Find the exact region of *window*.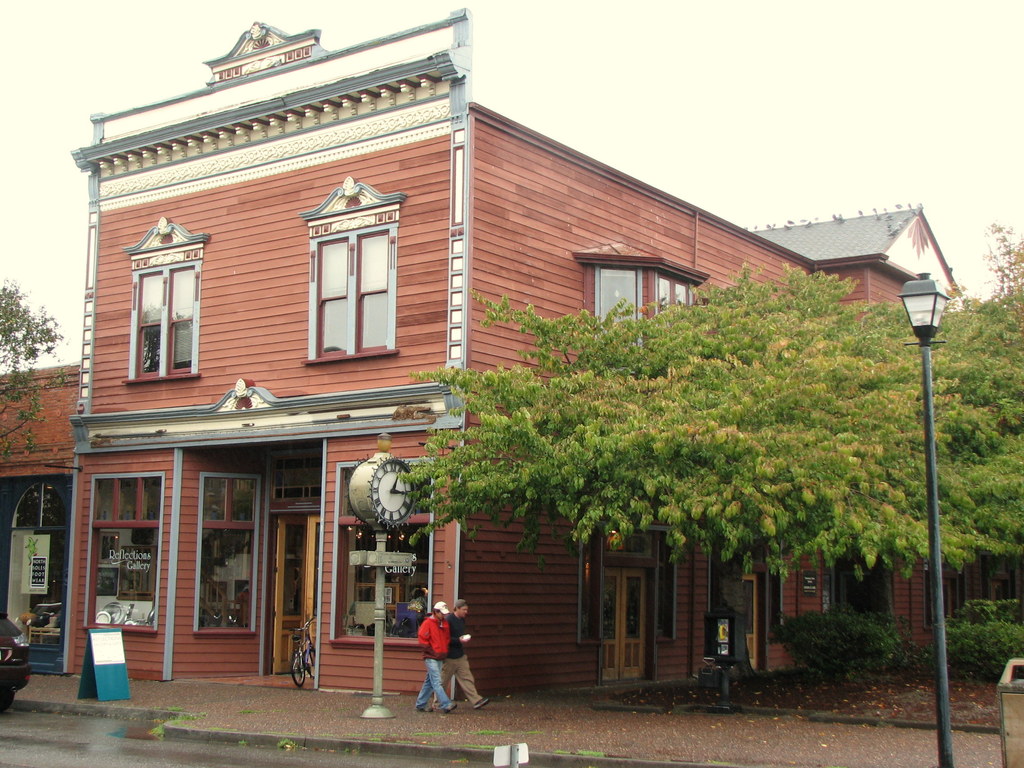
Exact region: [134,245,198,373].
